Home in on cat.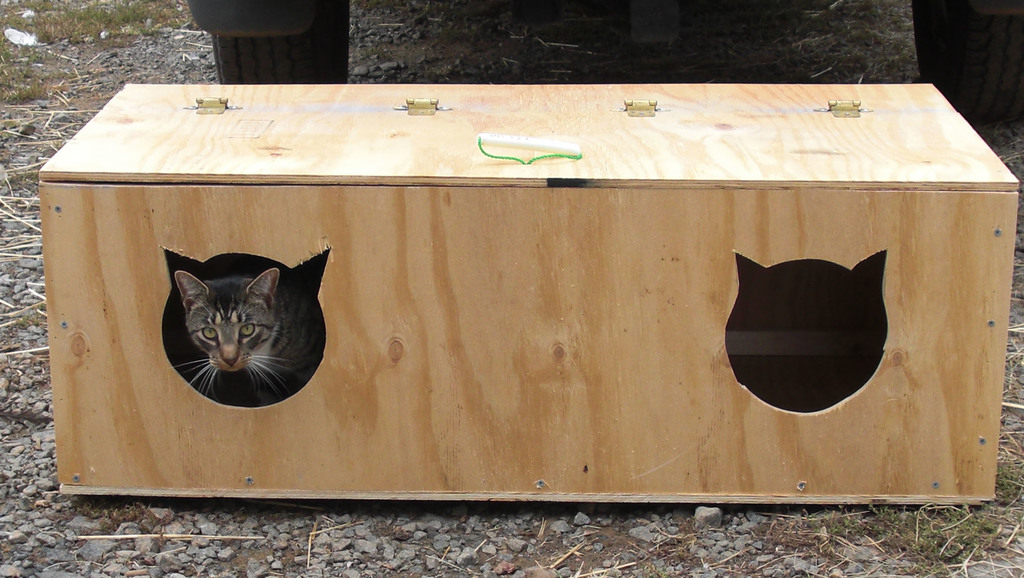
Homed in at 173:265:325:404.
